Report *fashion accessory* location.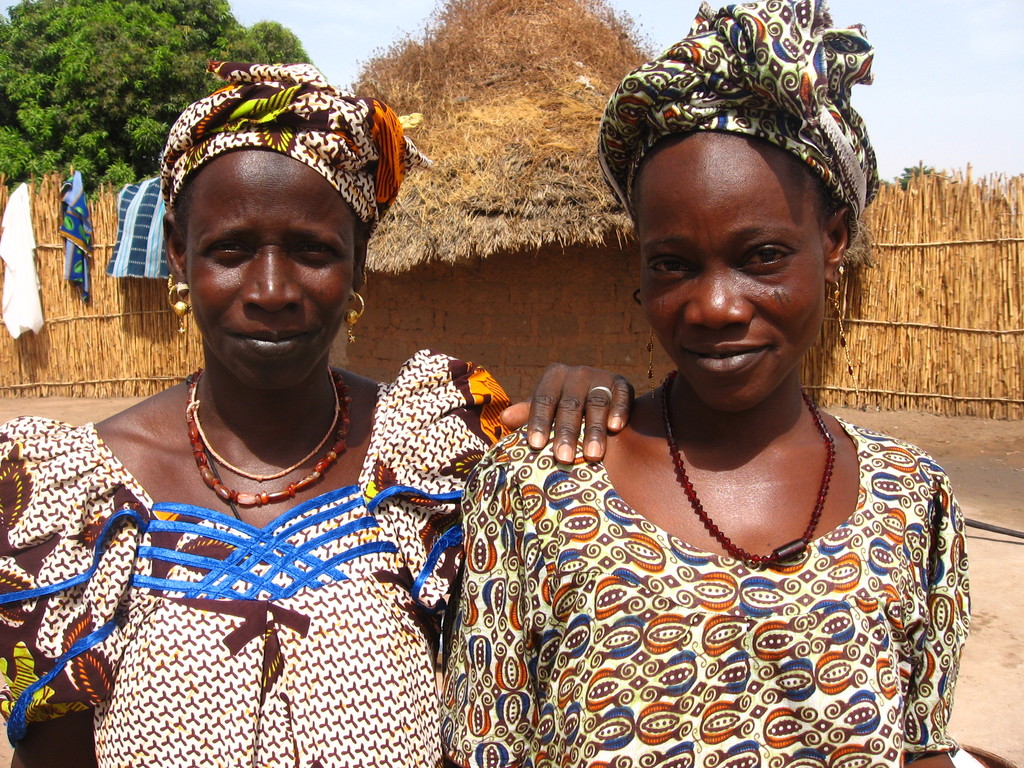
Report: (left=346, top=288, right=367, bottom=337).
